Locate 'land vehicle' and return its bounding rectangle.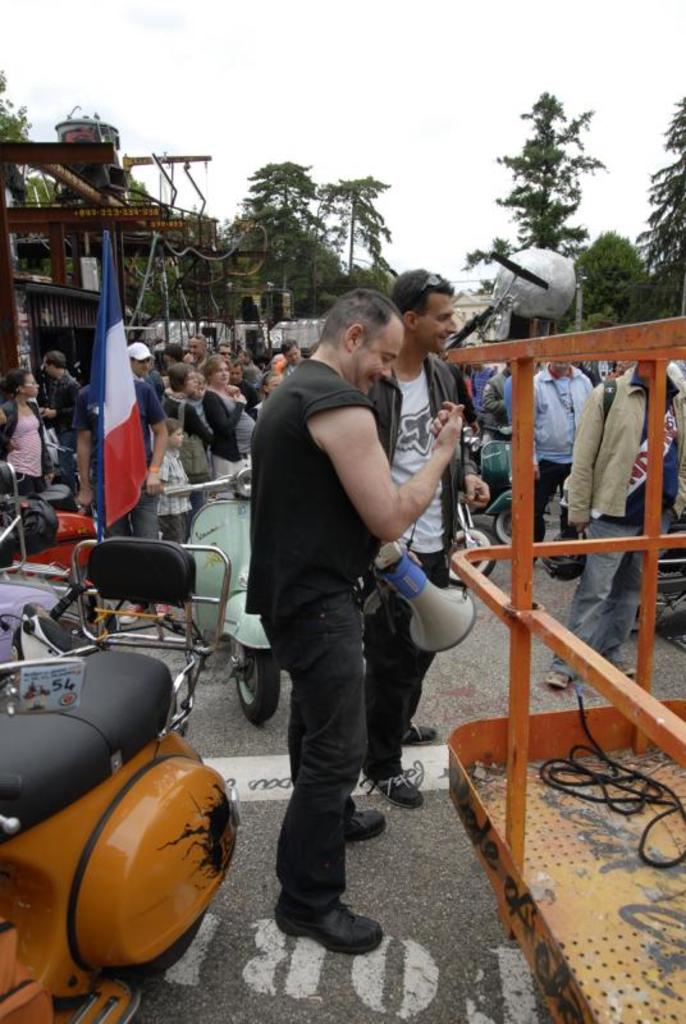
x1=453, y1=493, x2=490, y2=590.
